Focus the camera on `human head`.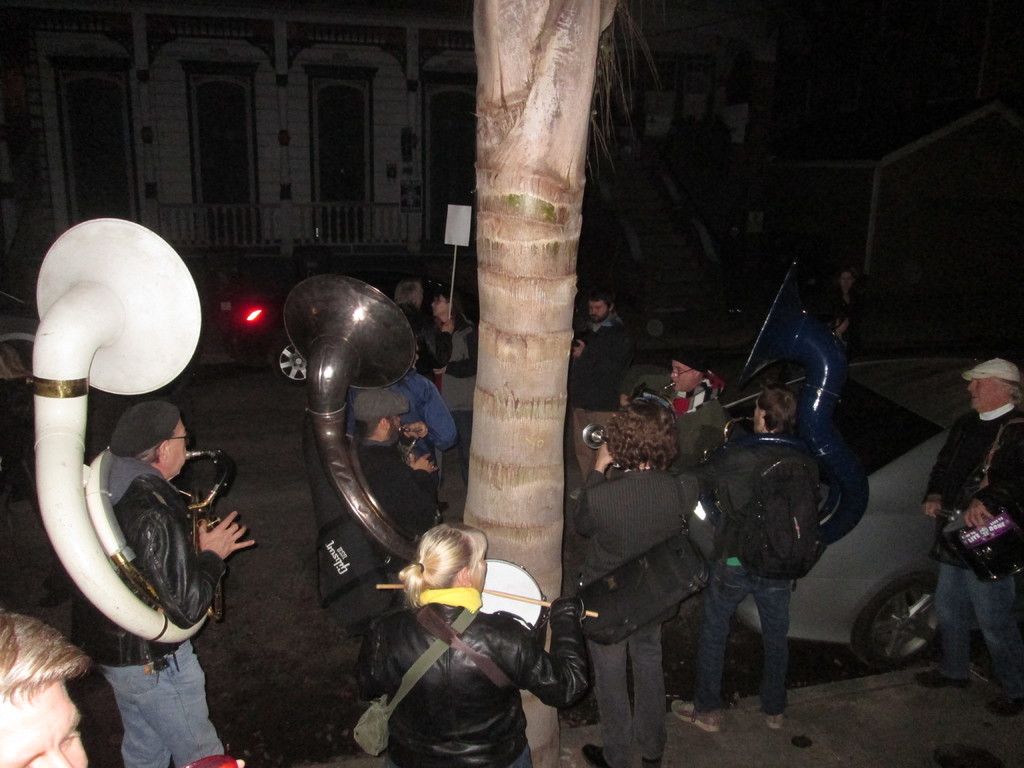
Focus region: pyautogui.locateOnScreen(0, 605, 92, 767).
